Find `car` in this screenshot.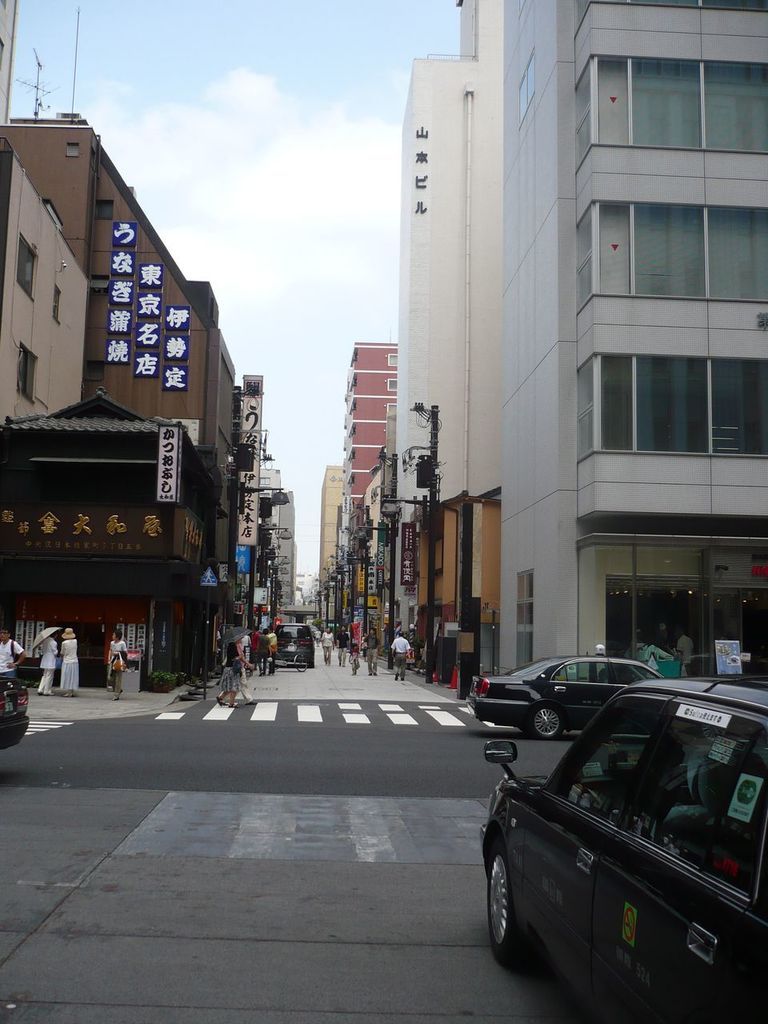
The bounding box for `car` is pyautogui.locateOnScreen(477, 673, 764, 1012).
